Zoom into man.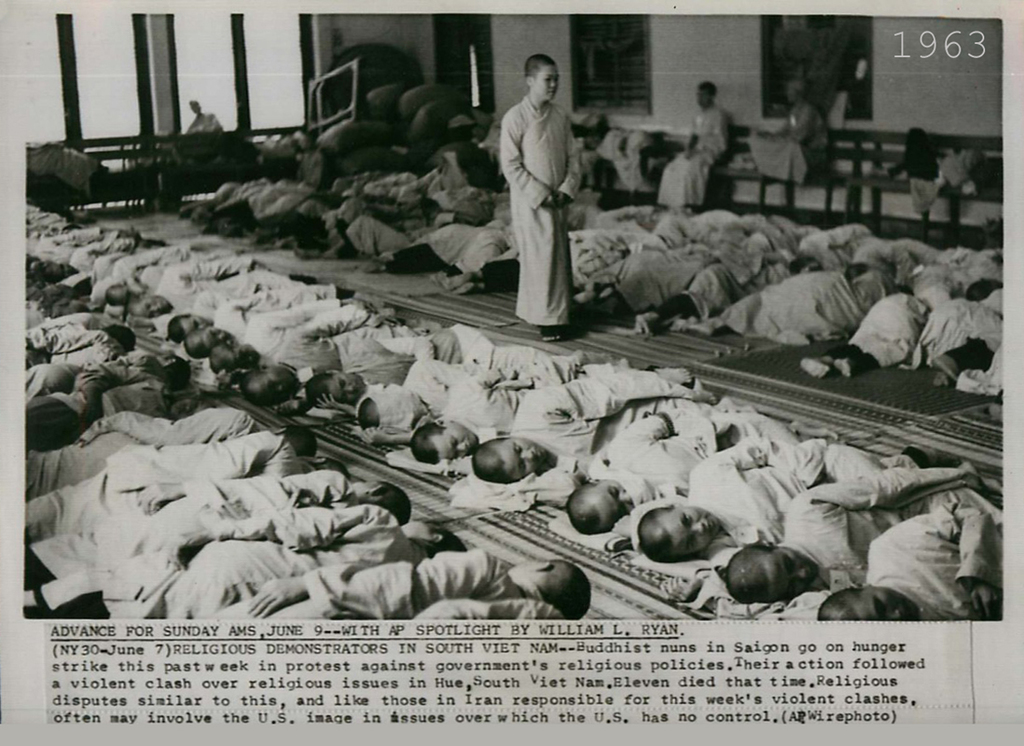
Zoom target: detection(20, 416, 325, 522).
